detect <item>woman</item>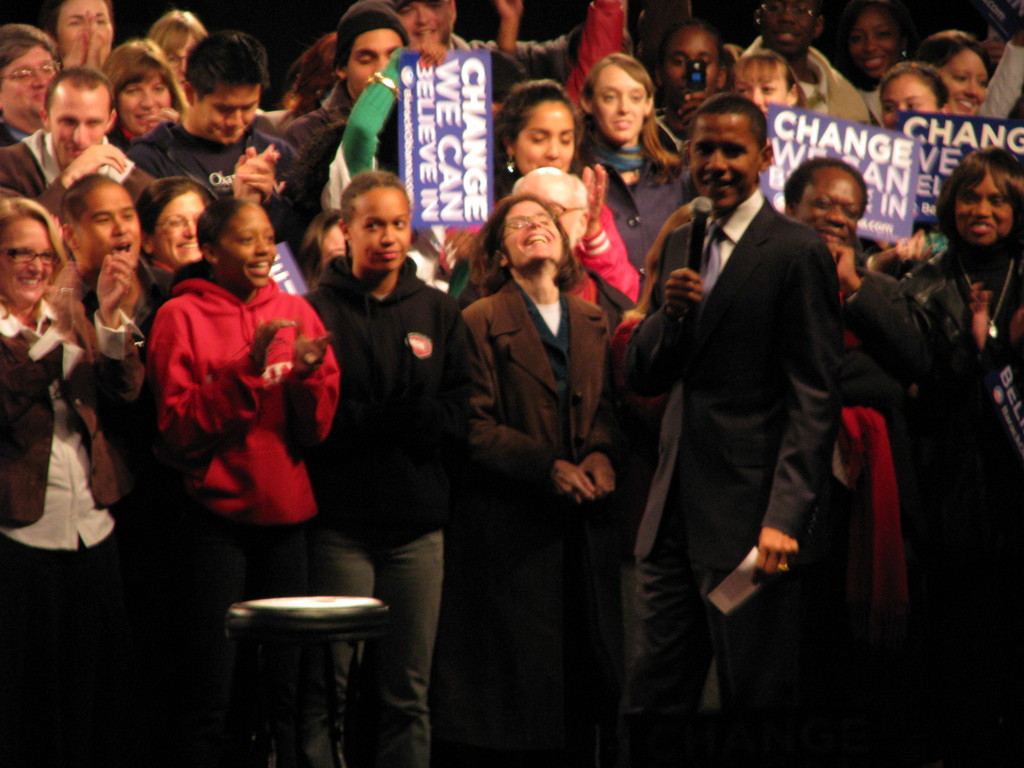
x1=303 y1=203 x2=347 y2=289
